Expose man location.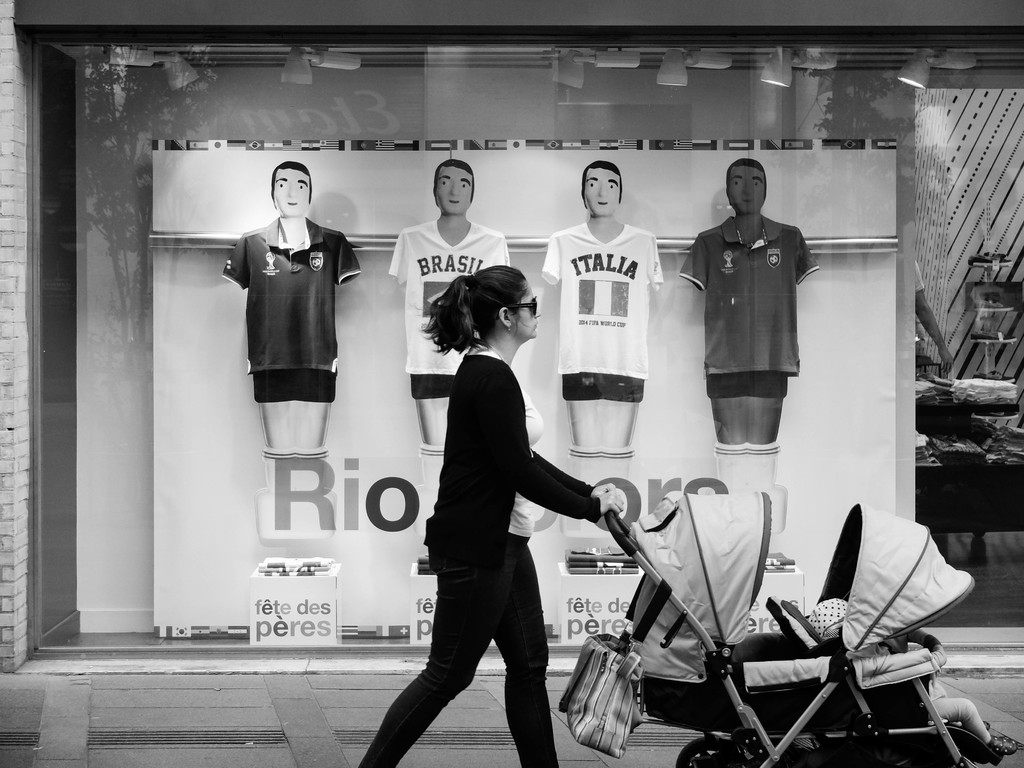
Exposed at x1=542 y1=159 x2=665 y2=476.
